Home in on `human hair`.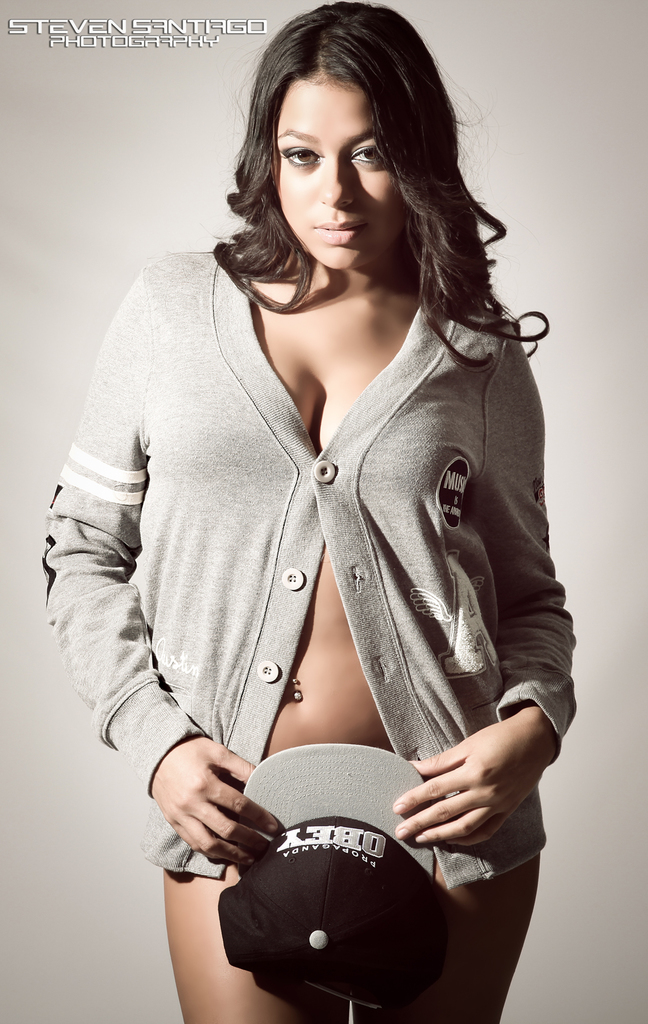
Homed in at crop(208, 4, 508, 348).
